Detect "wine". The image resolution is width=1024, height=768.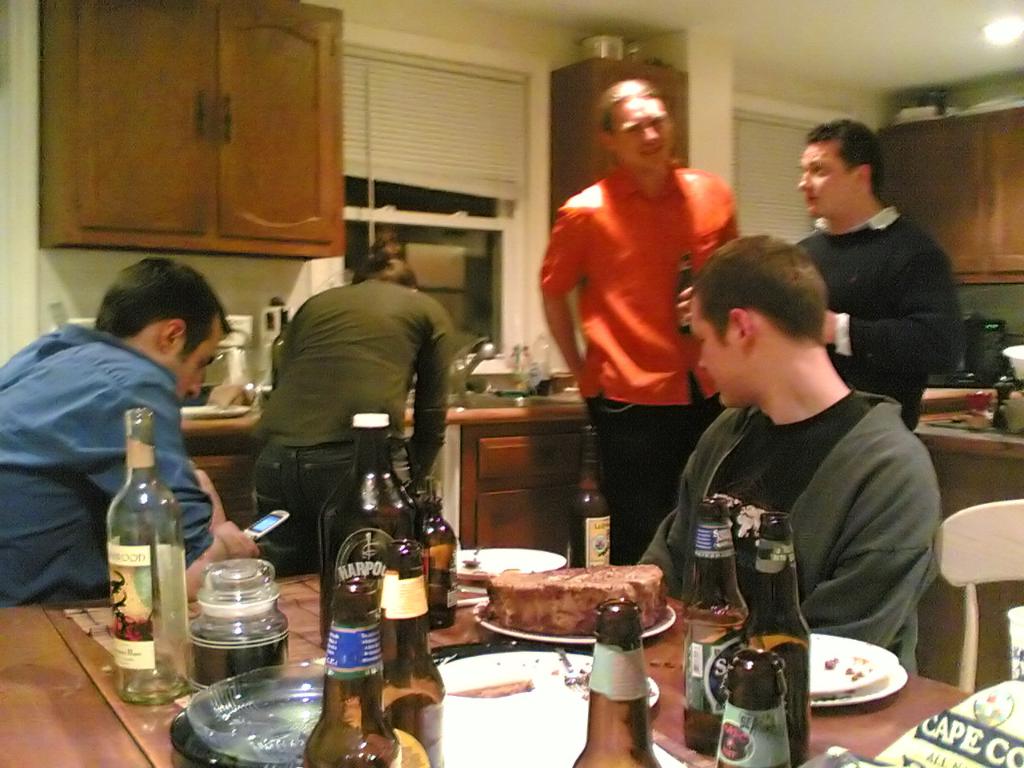
Rect(572, 594, 662, 767).
